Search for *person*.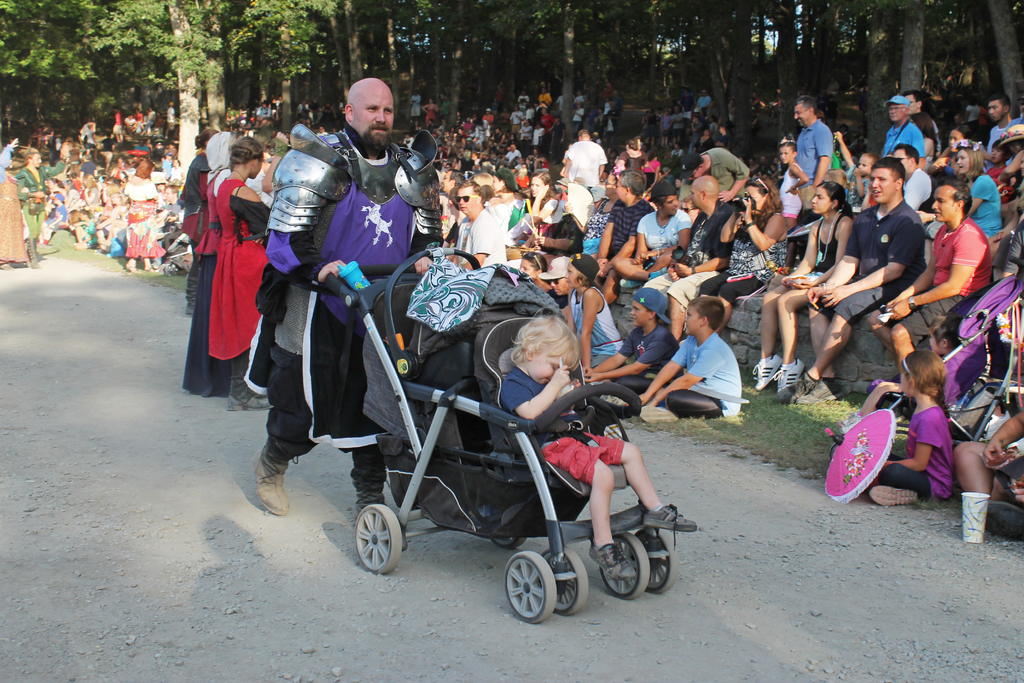
Found at pyautogui.locateOnScreen(889, 142, 931, 224).
